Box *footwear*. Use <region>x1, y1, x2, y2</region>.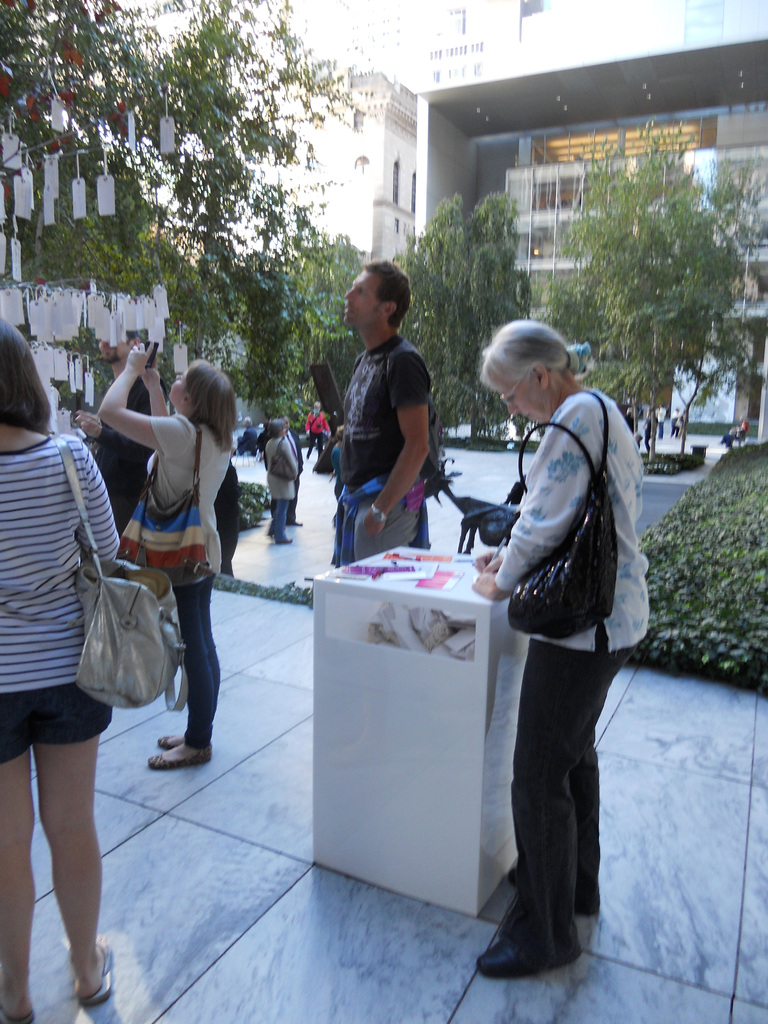
<region>508, 858, 605, 909</region>.
